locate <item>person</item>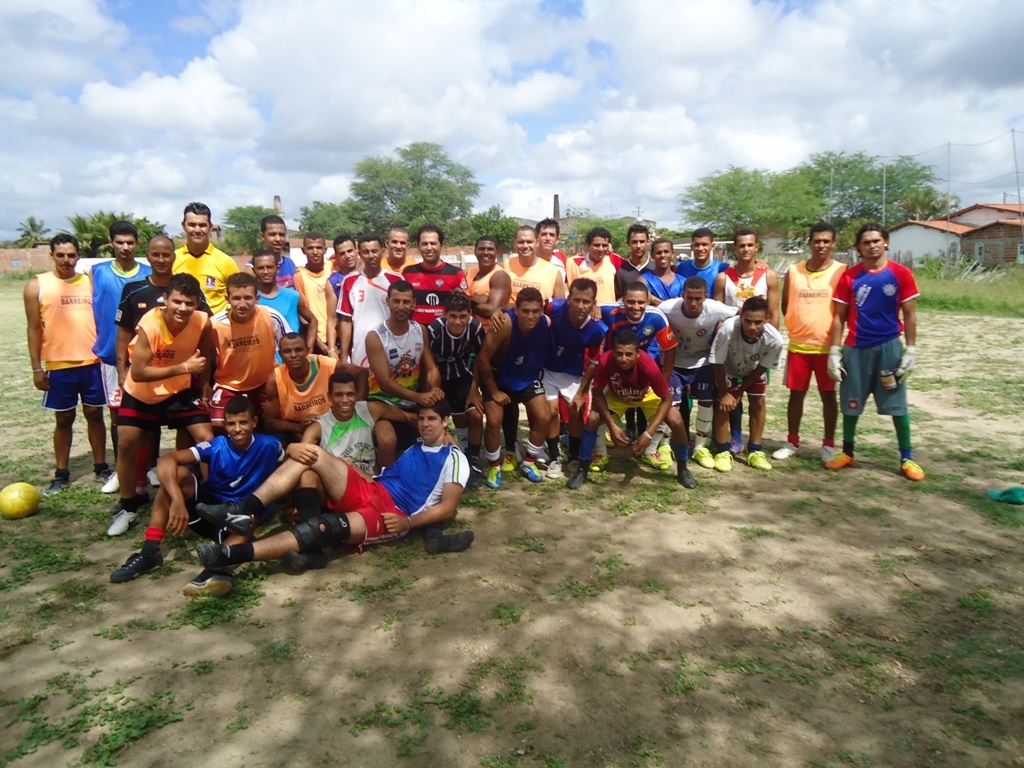
bbox=(621, 222, 655, 281)
